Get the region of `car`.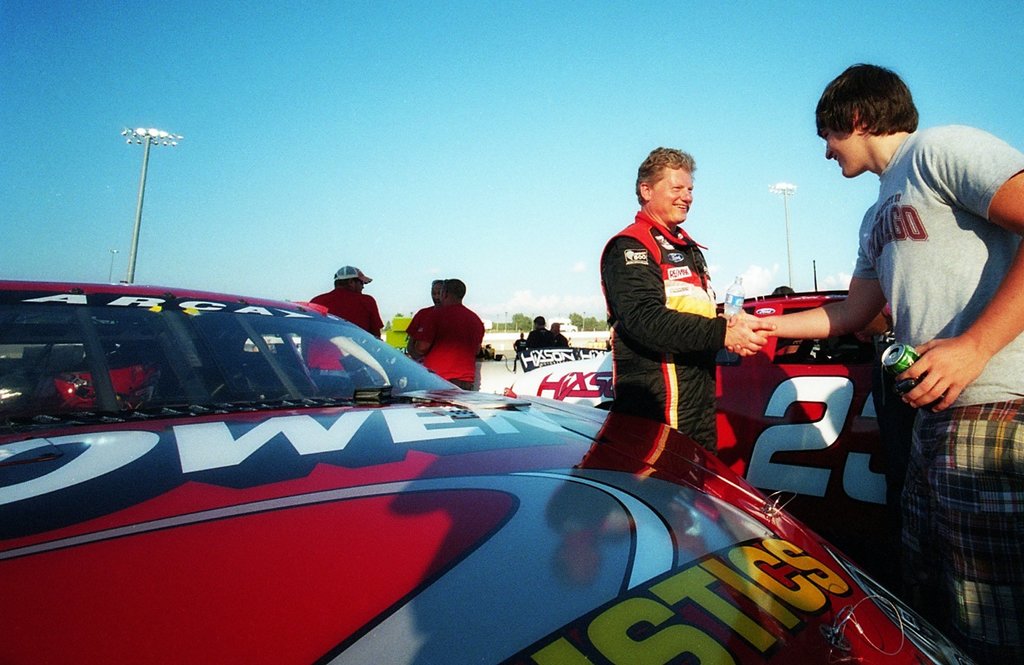
select_region(500, 264, 904, 580).
